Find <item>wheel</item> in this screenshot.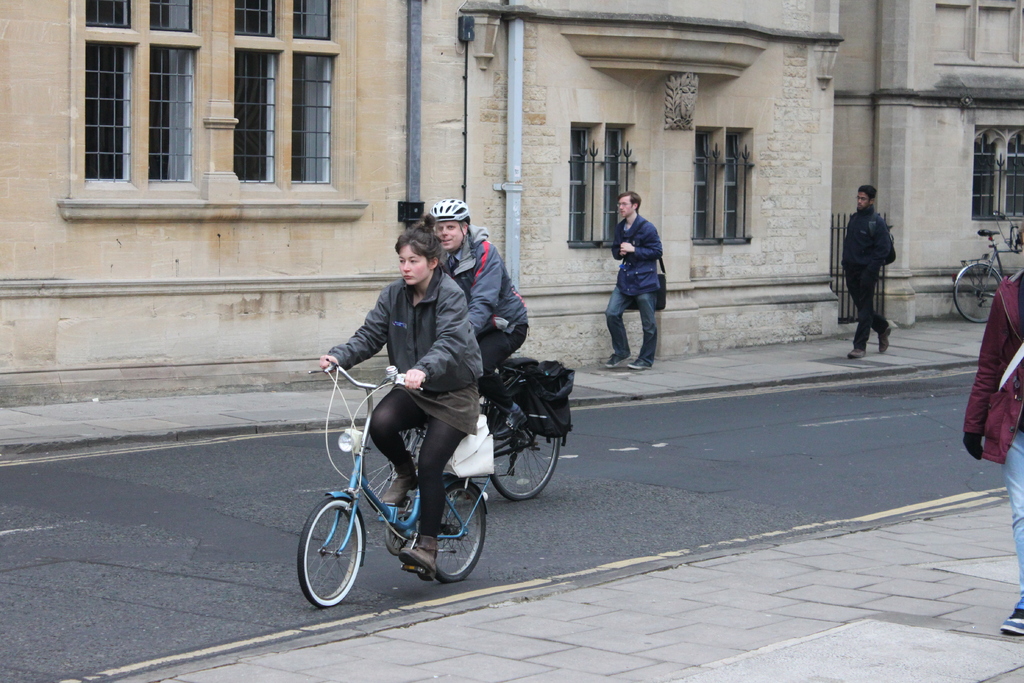
The bounding box for <item>wheel</item> is box=[488, 378, 563, 502].
